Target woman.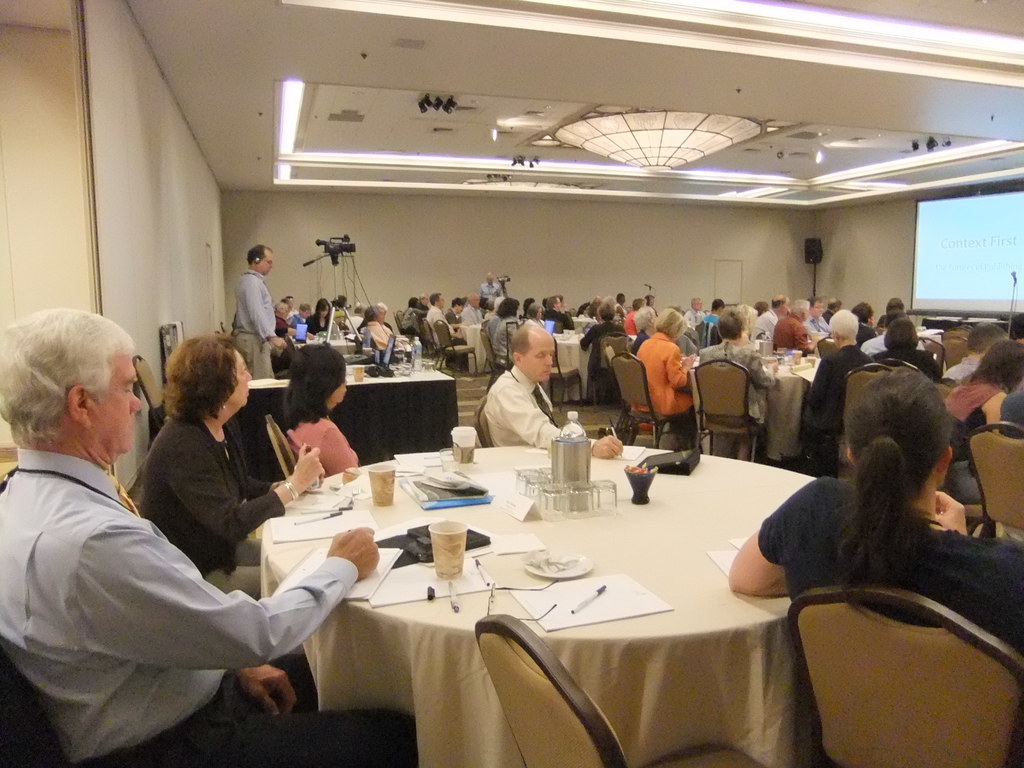
Target region: rect(120, 332, 262, 607).
